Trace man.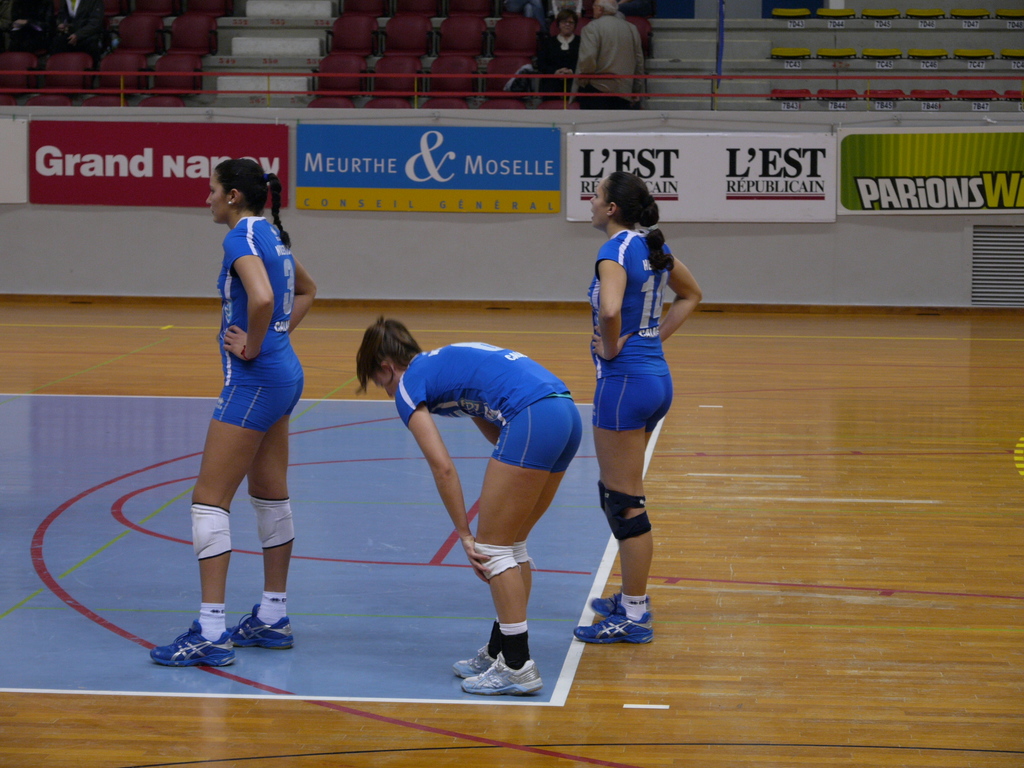
Traced to crop(33, 0, 104, 90).
